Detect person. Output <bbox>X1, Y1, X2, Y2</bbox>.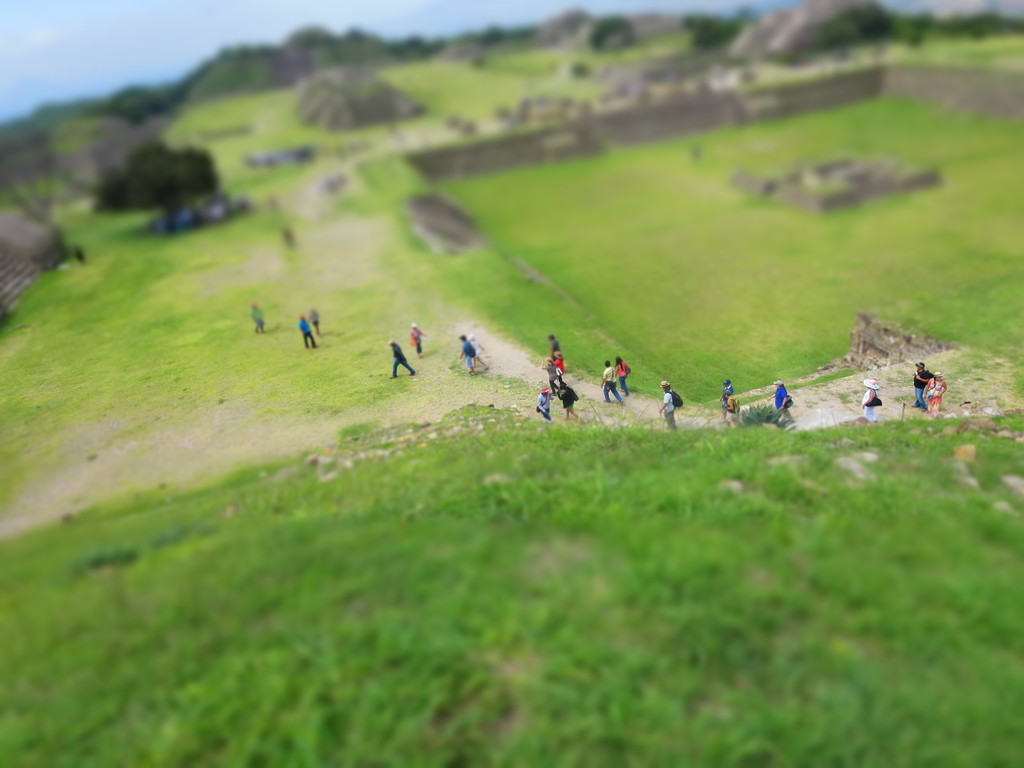
<bbox>296, 314, 317, 348</bbox>.
